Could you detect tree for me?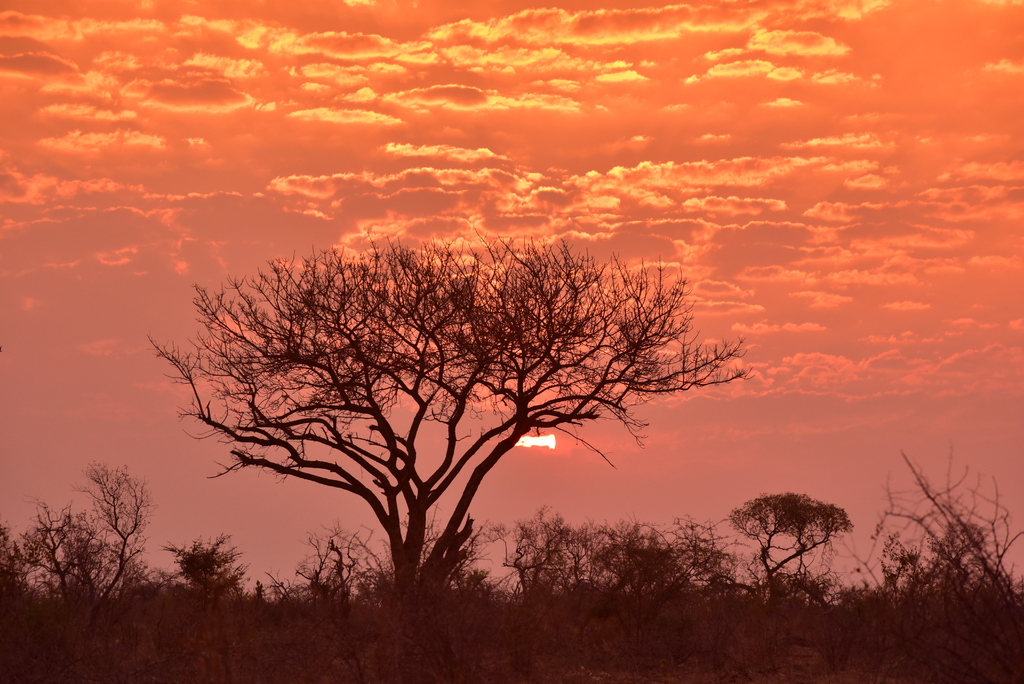
Detection result: (left=729, top=487, right=847, bottom=608).
